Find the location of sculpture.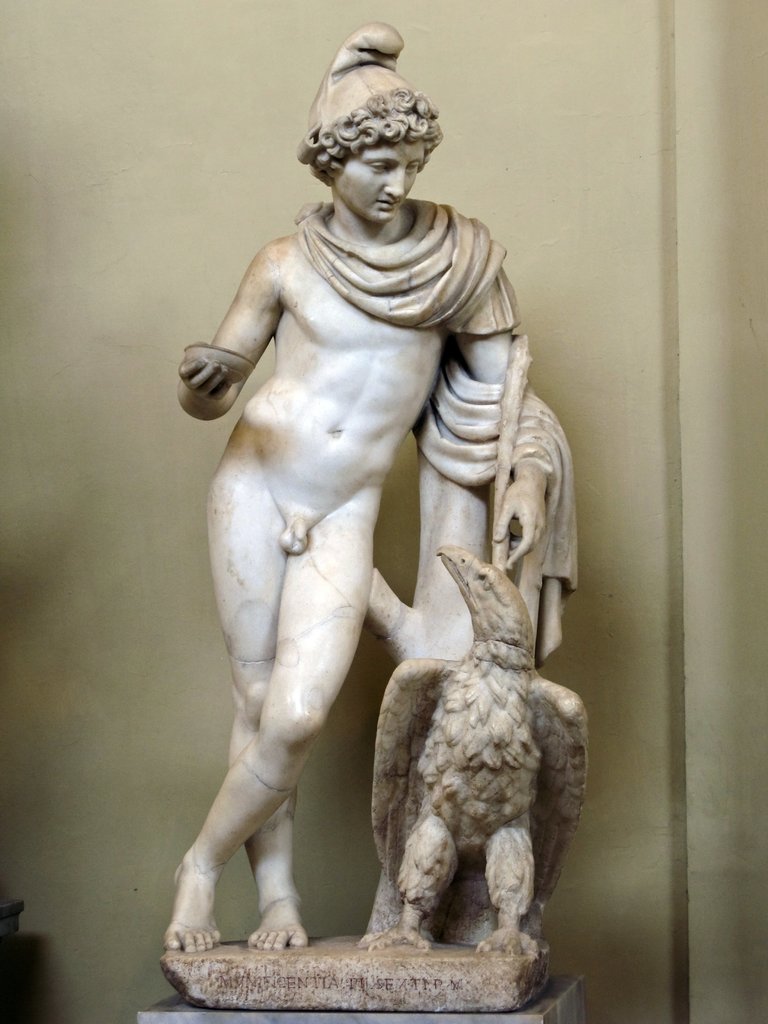
Location: (x1=357, y1=548, x2=591, y2=956).
